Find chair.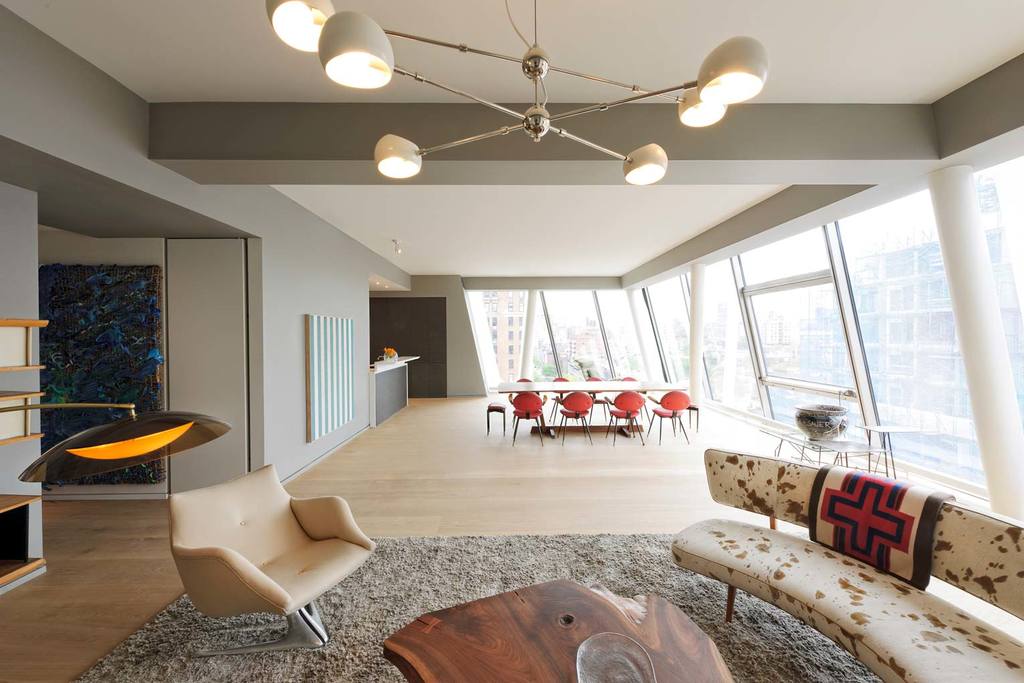
(x1=588, y1=376, x2=608, y2=420).
